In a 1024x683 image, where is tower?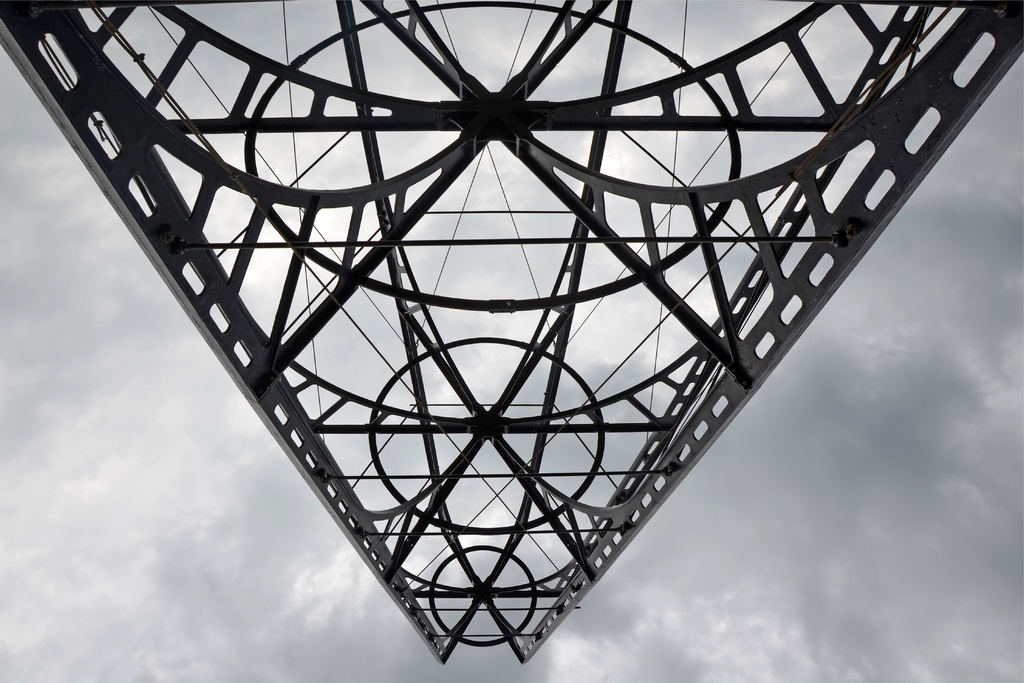
<bbox>0, 0, 1020, 666</bbox>.
